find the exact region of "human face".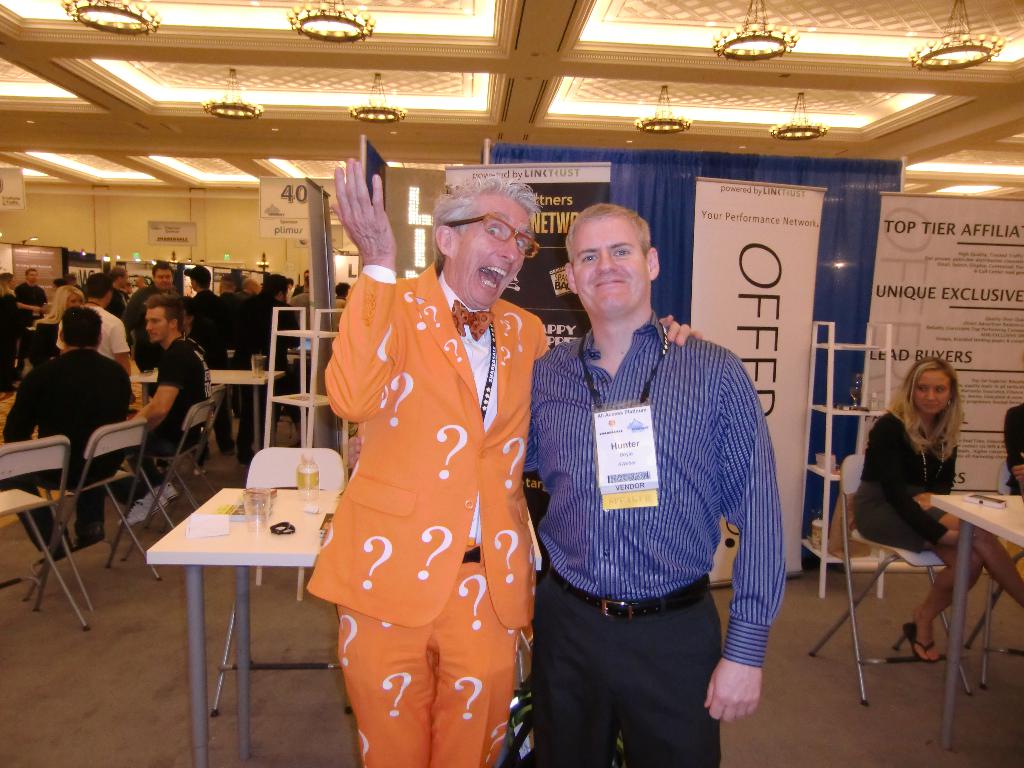
Exact region: detection(451, 193, 536, 314).
